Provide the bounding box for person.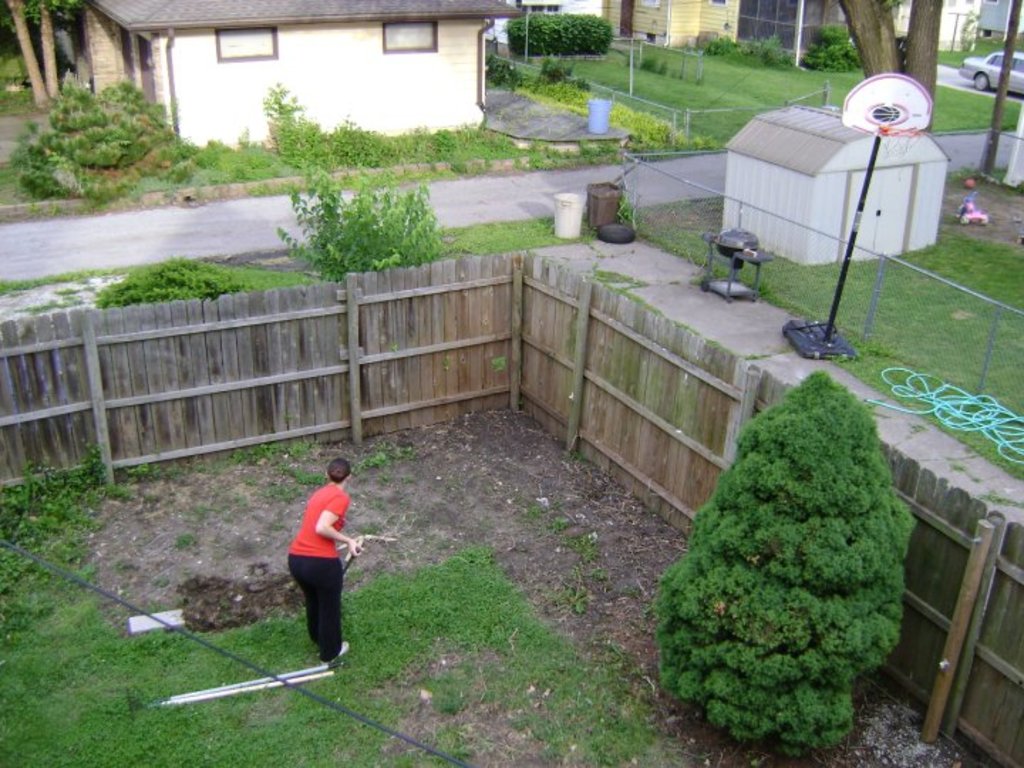
select_region(279, 455, 366, 661).
